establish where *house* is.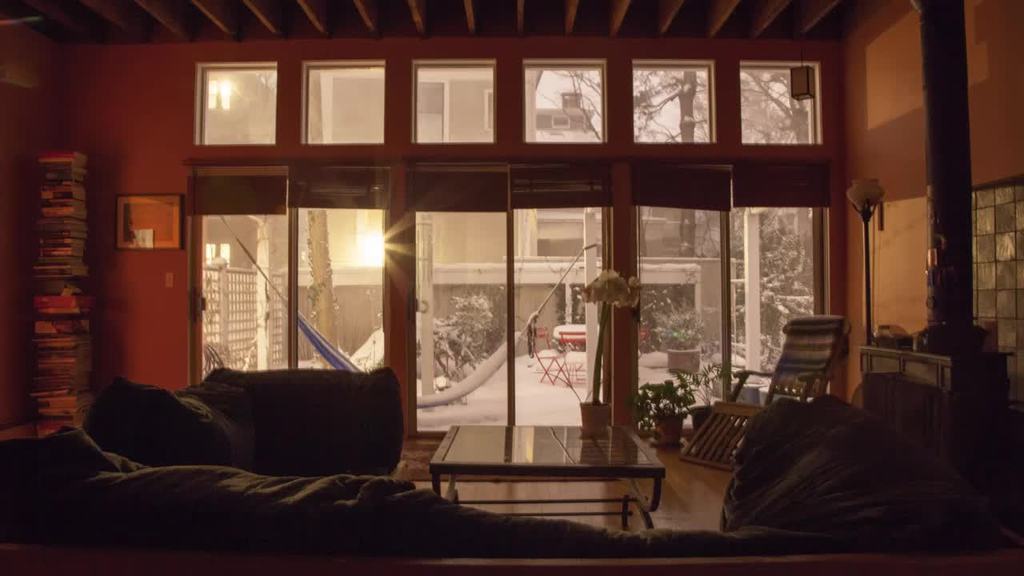
Established at [x1=210, y1=71, x2=277, y2=143].
